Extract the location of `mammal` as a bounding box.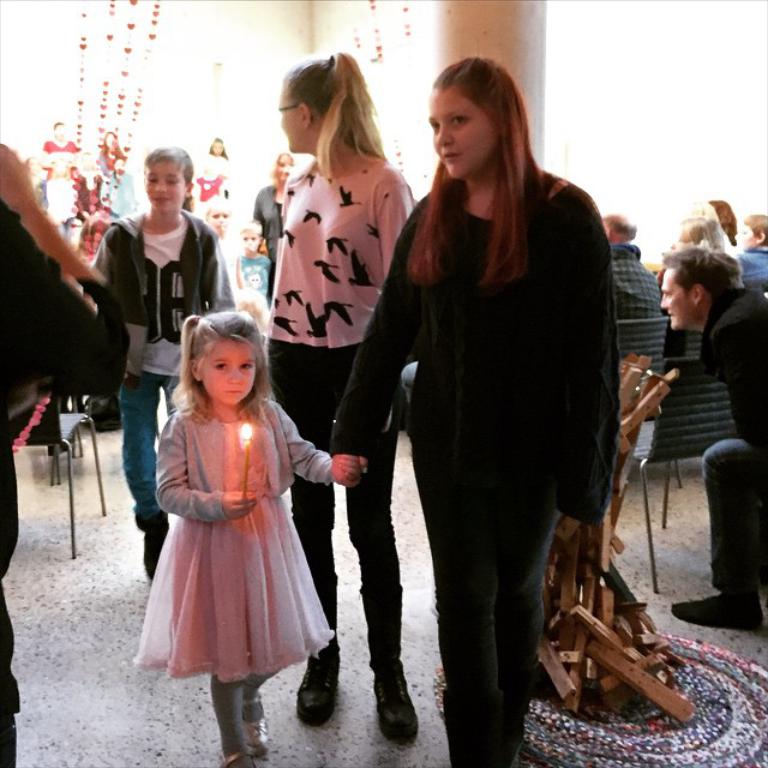
detection(206, 193, 229, 300).
